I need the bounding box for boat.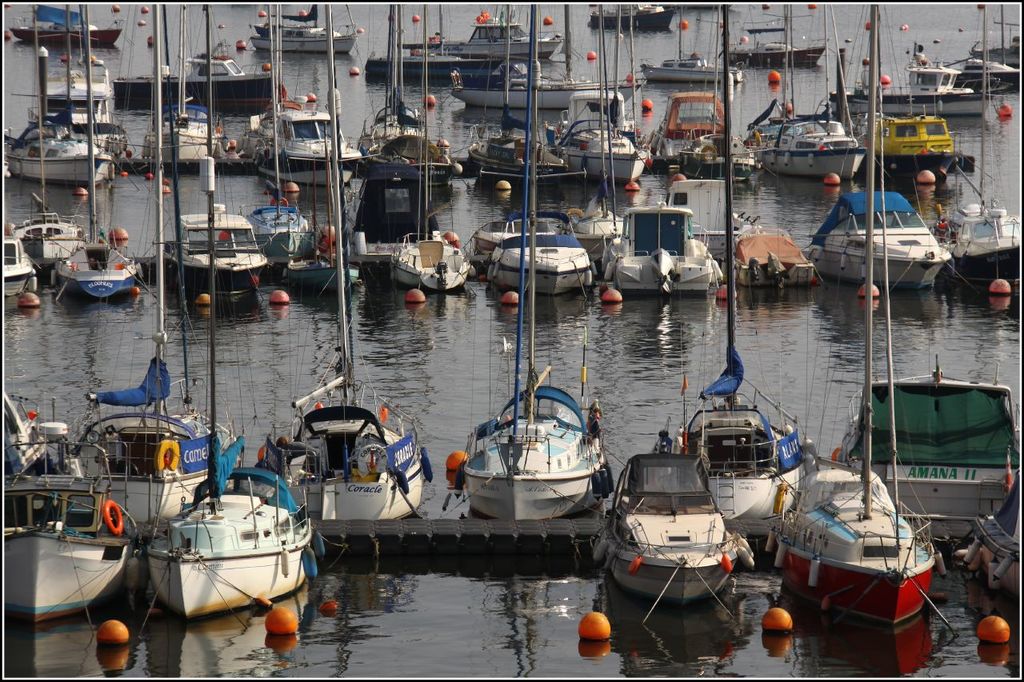
Here it is: (left=872, top=58, right=976, bottom=119).
